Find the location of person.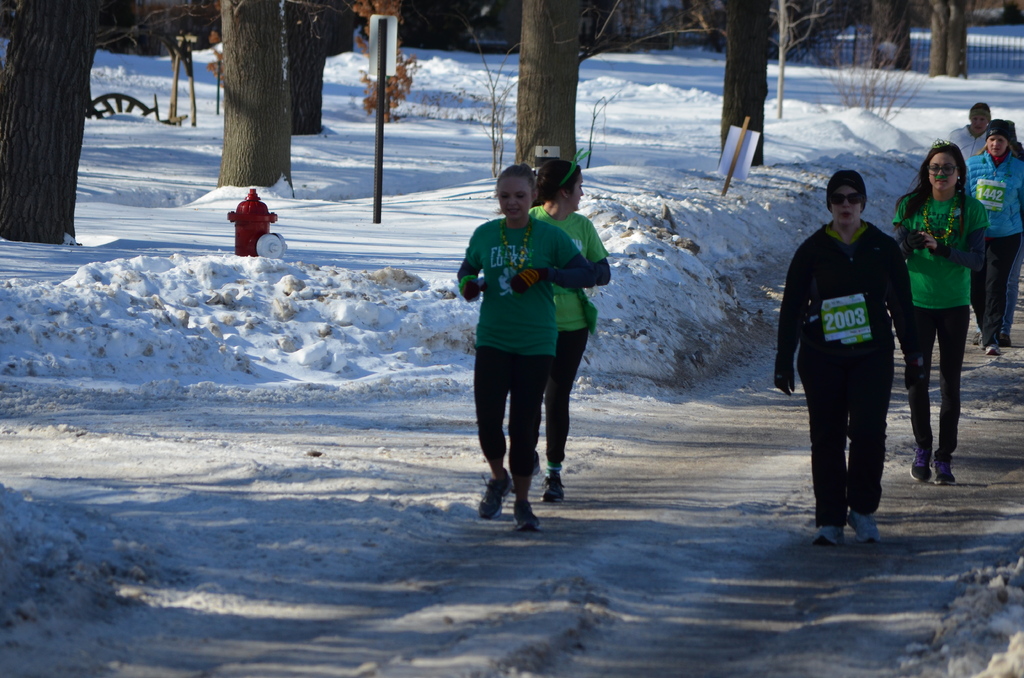
Location: region(964, 118, 1023, 353).
